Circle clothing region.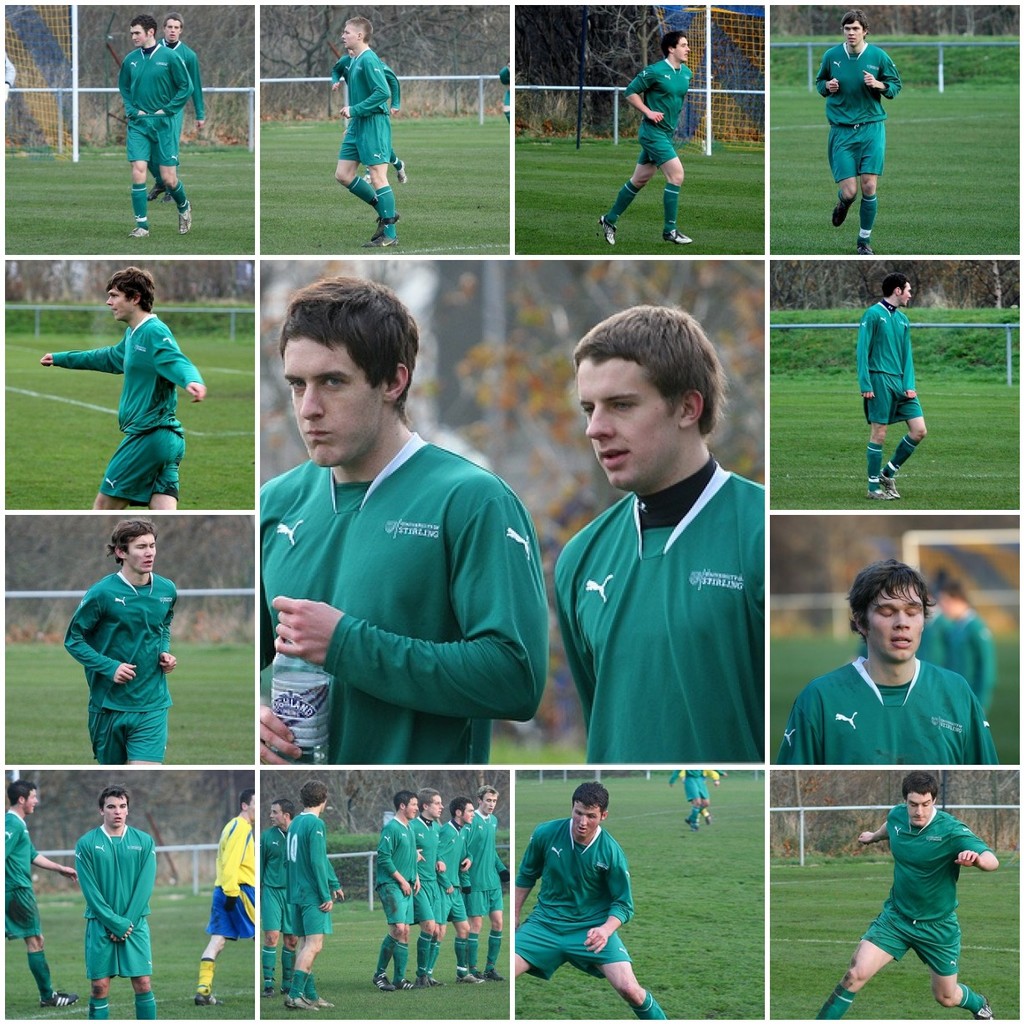
Region: <box>262,823,290,929</box>.
